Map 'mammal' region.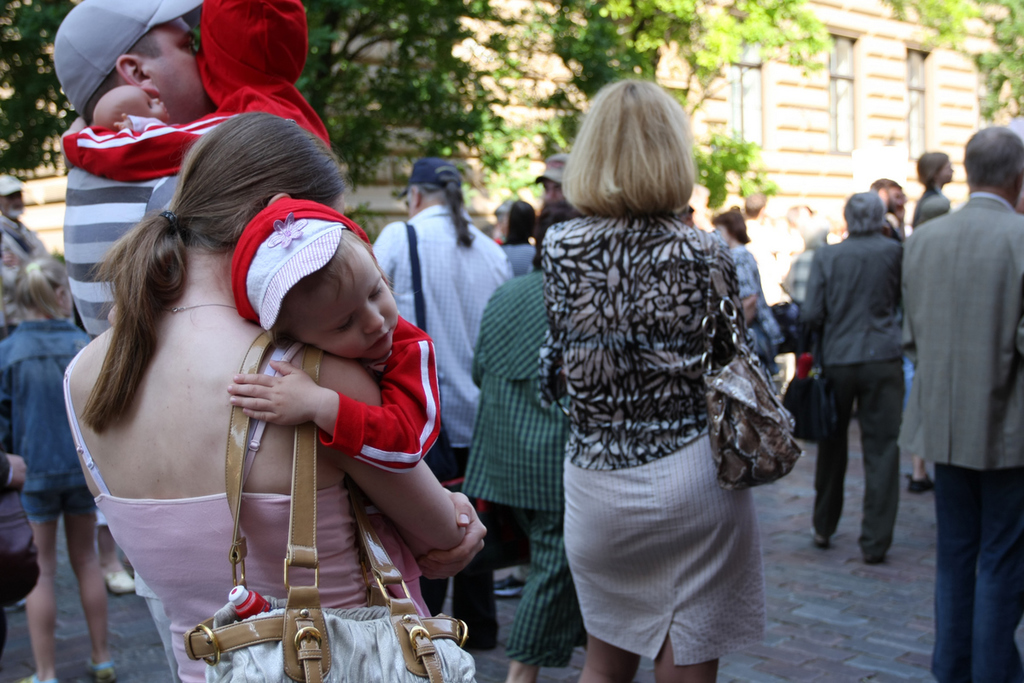
Mapped to pyautogui.locateOnScreen(0, 254, 96, 682).
